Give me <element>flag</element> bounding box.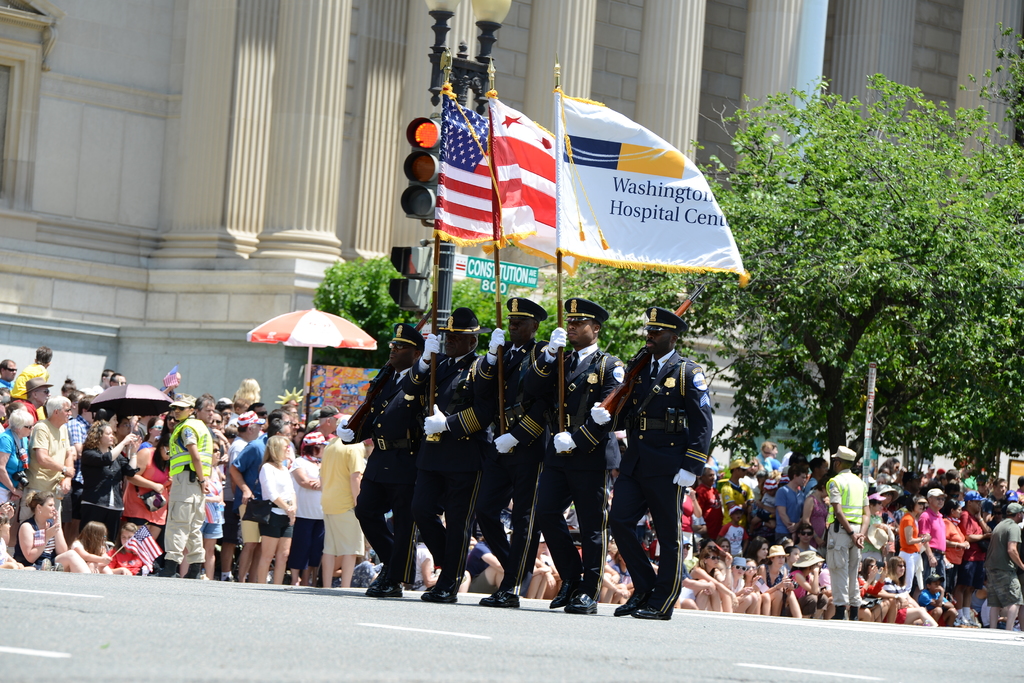
227:412:268:426.
